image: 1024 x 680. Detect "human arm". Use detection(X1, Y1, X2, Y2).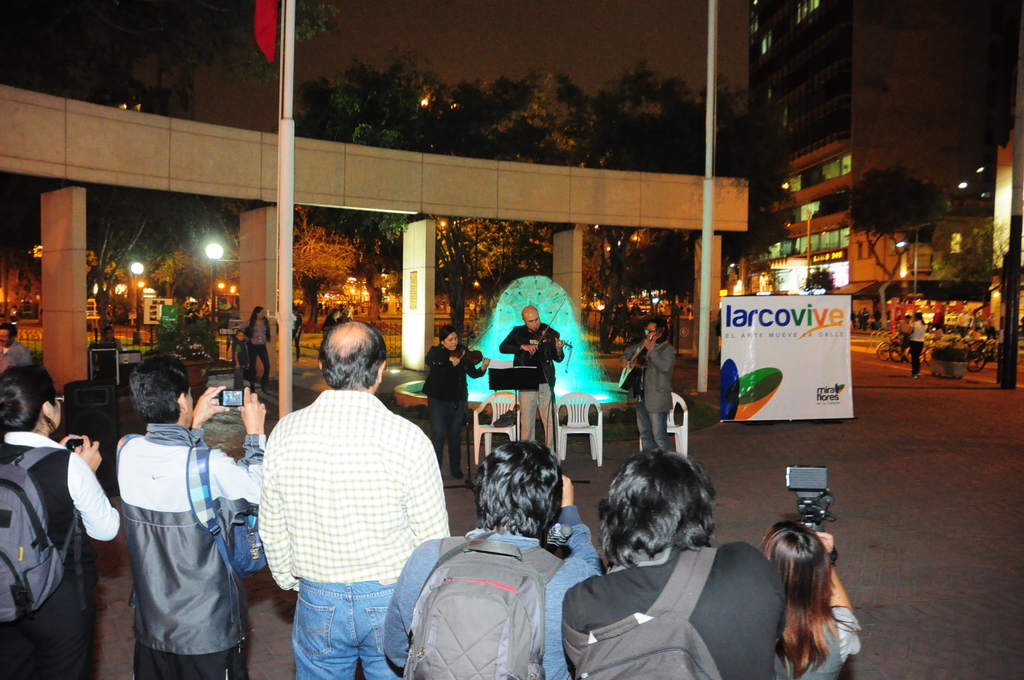
detection(778, 583, 806, 636).
